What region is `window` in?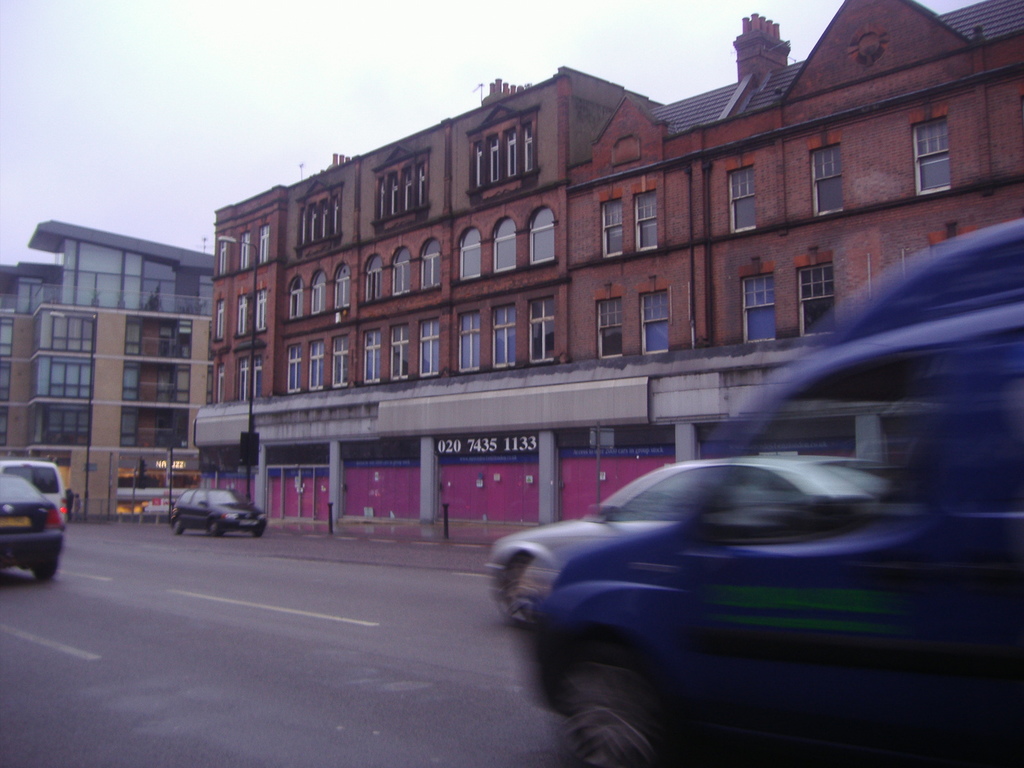
bbox=[412, 316, 442, 378].
